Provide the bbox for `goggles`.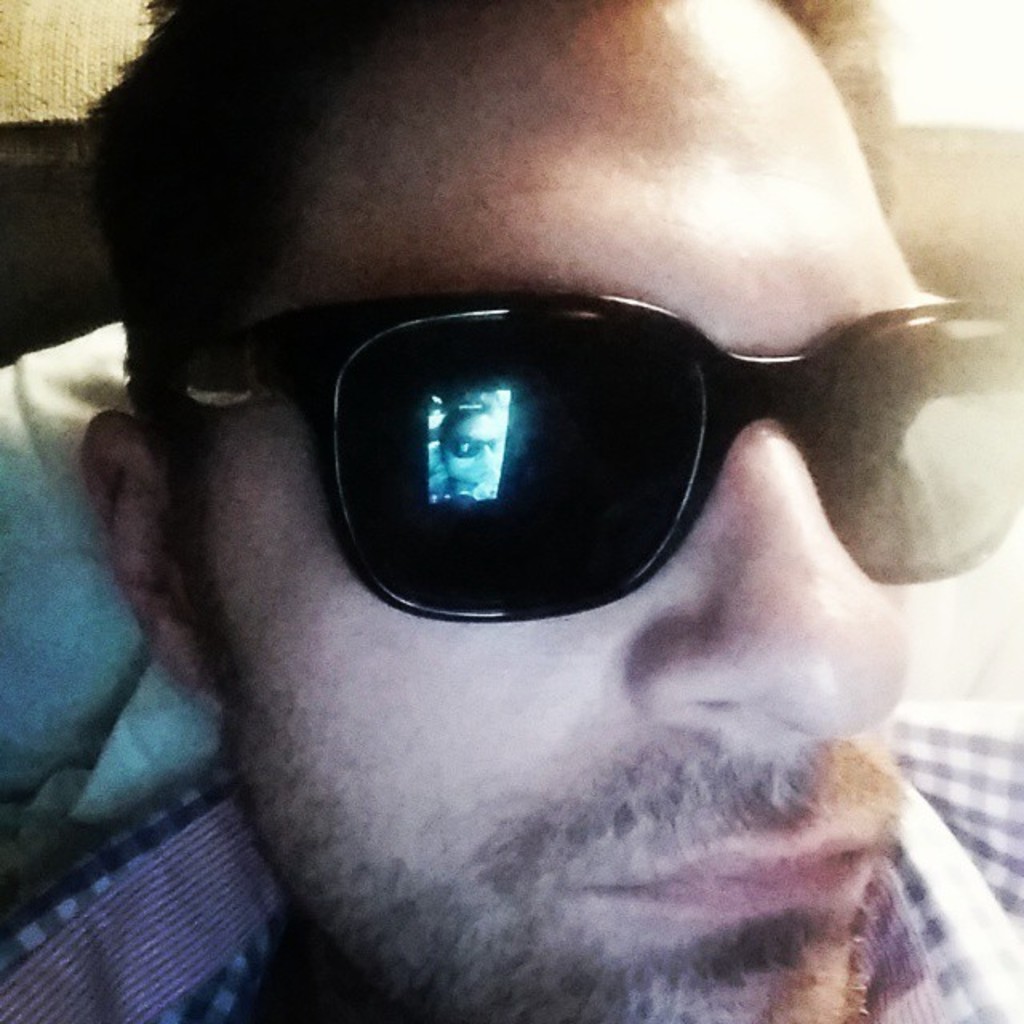
267,270,989,648.
